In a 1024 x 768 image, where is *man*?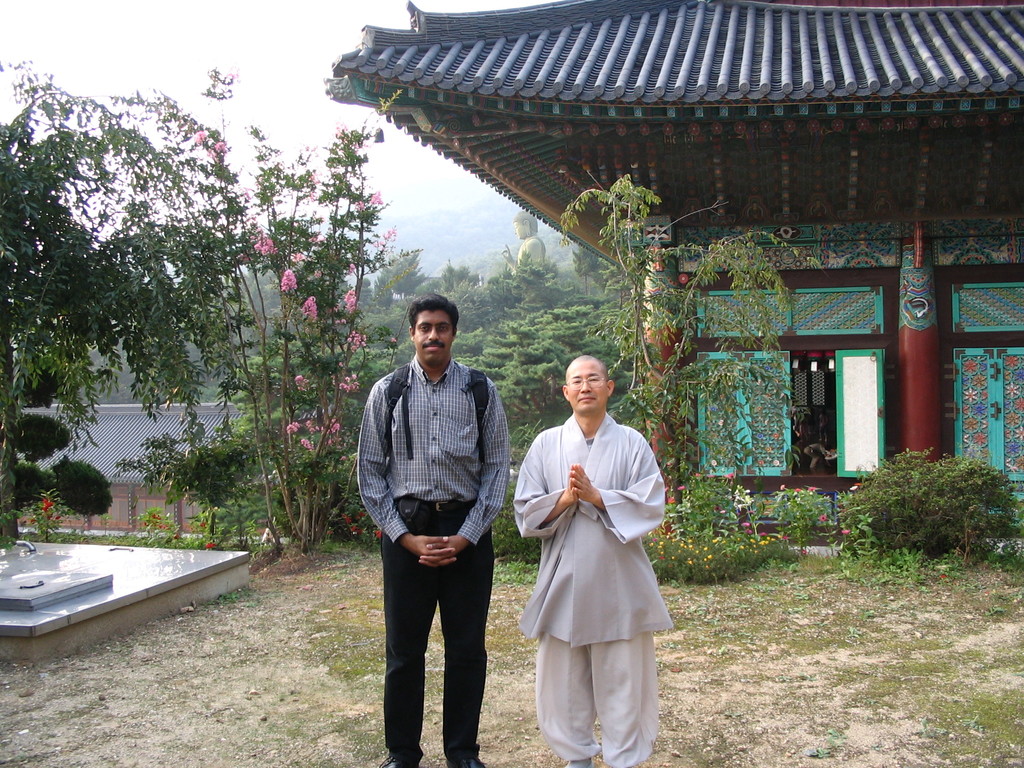
box(360, 294, 516, 767).
